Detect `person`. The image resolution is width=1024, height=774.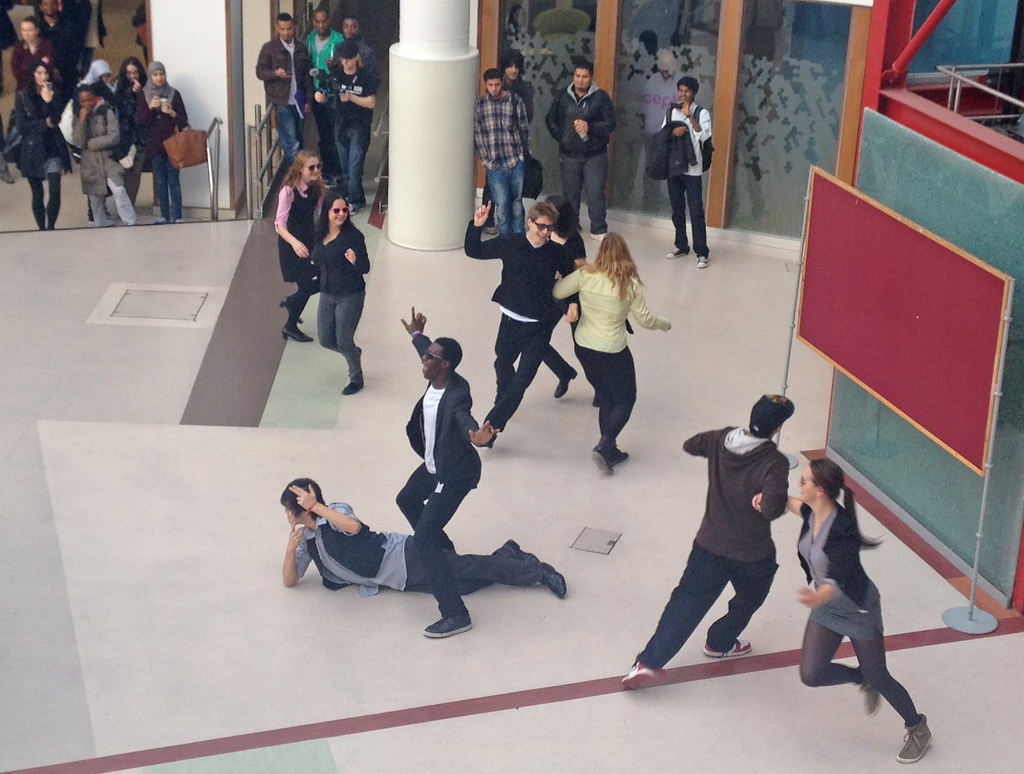
locate(751, 455, 934, 764).
